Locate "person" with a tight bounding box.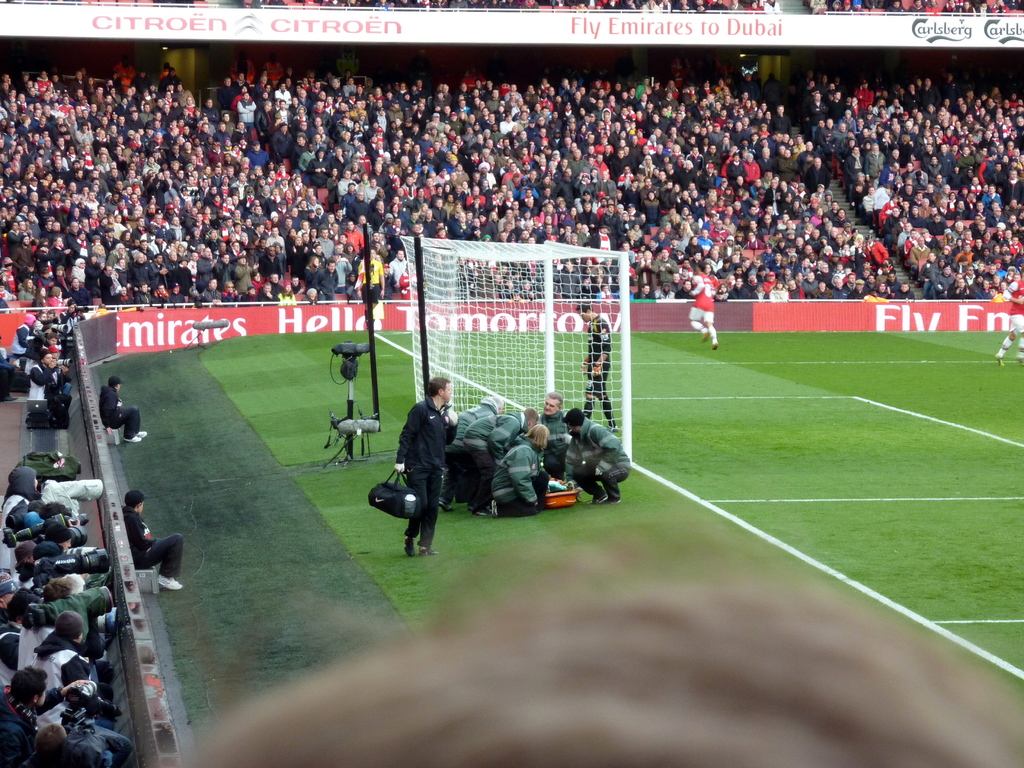
locate(124, 492, 186, 593).
